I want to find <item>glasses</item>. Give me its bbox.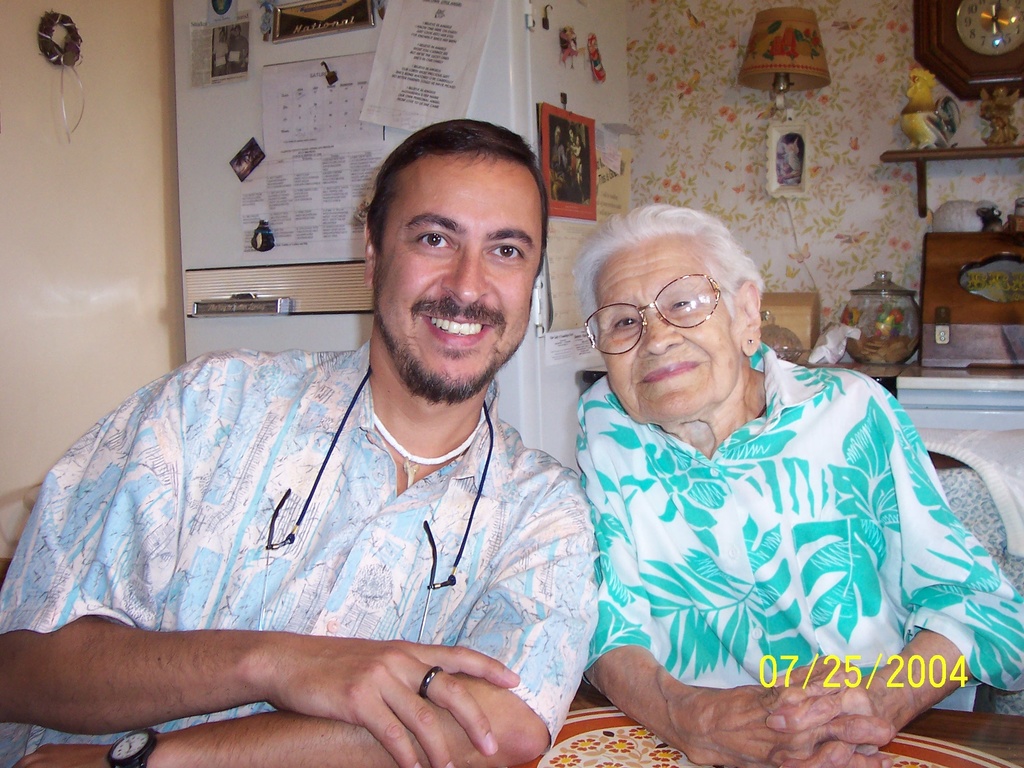
256 482 440 642.
